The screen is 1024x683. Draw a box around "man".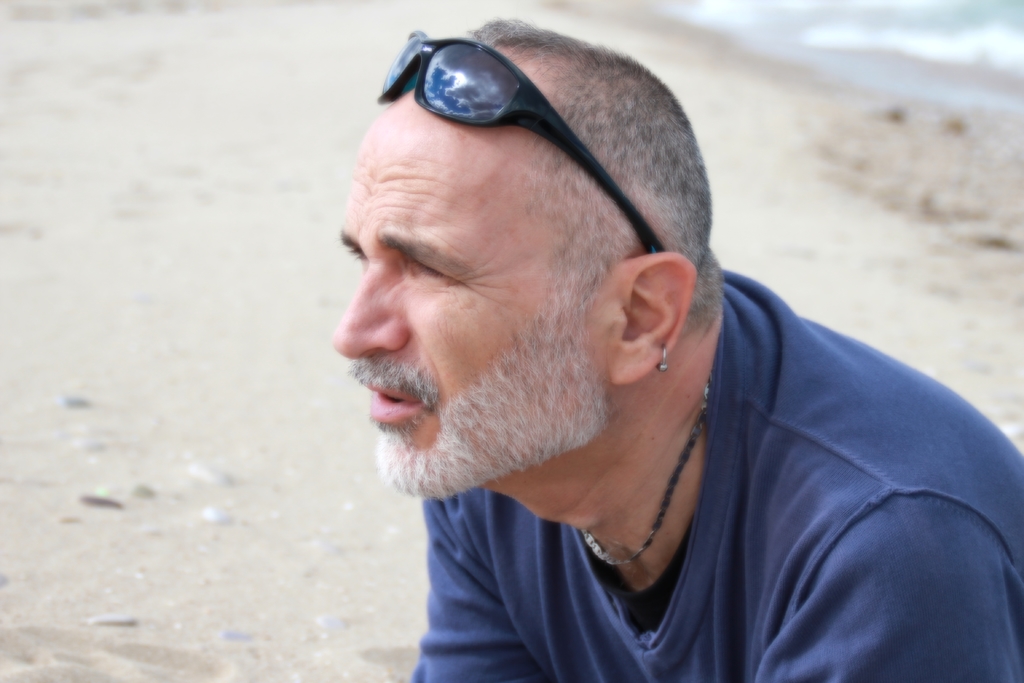
pyautogui.locateOnScreen(252, 16, 1023, 682).
